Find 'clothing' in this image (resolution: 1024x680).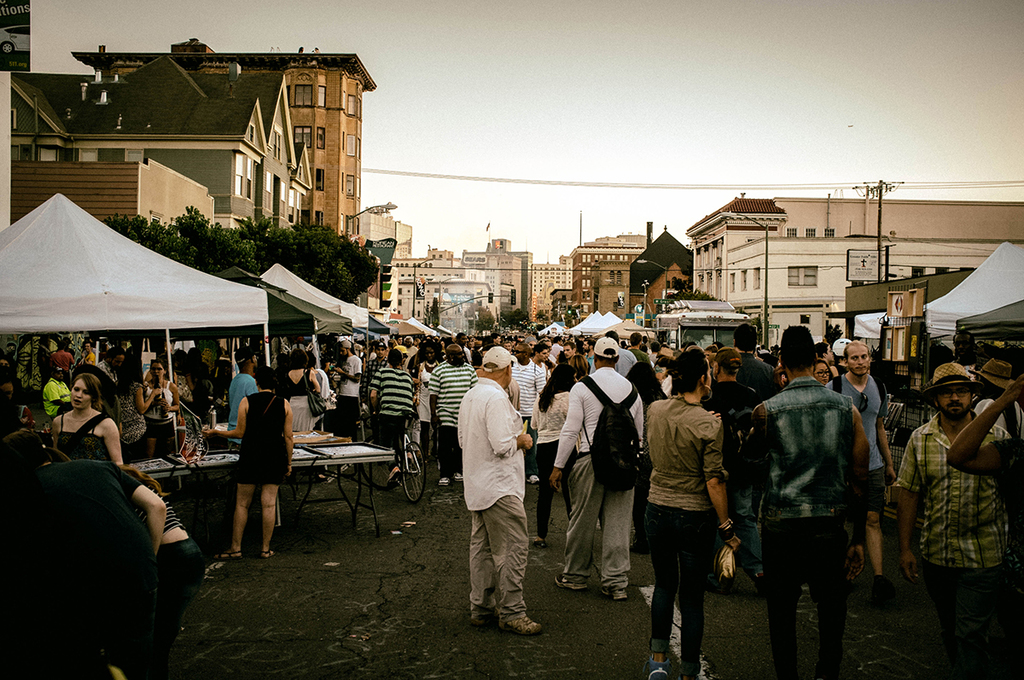
region(57, 413, 146, 504).
